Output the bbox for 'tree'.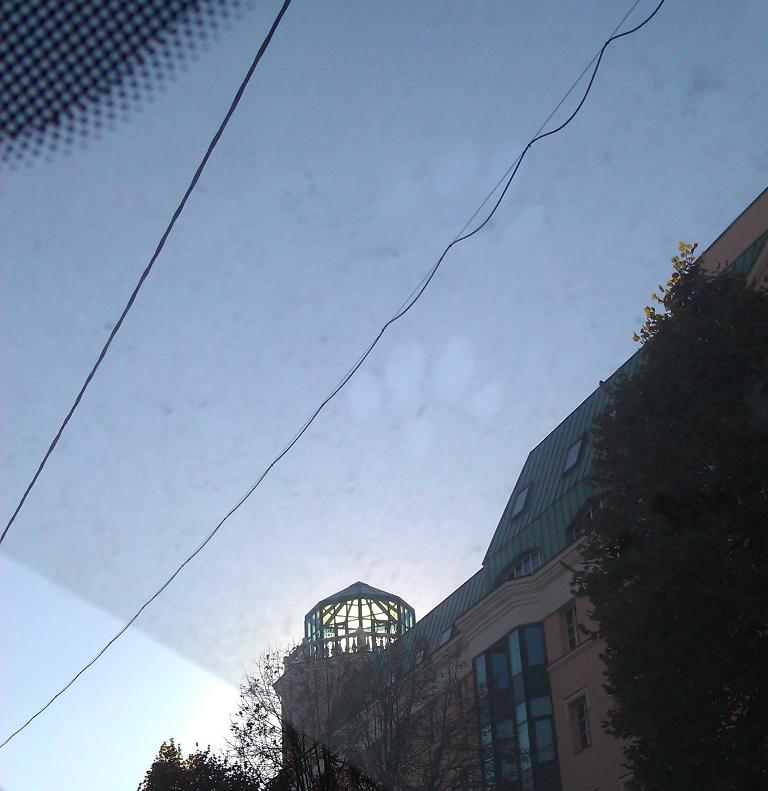
x1=570, y1=245, x2=767, y2=790.
